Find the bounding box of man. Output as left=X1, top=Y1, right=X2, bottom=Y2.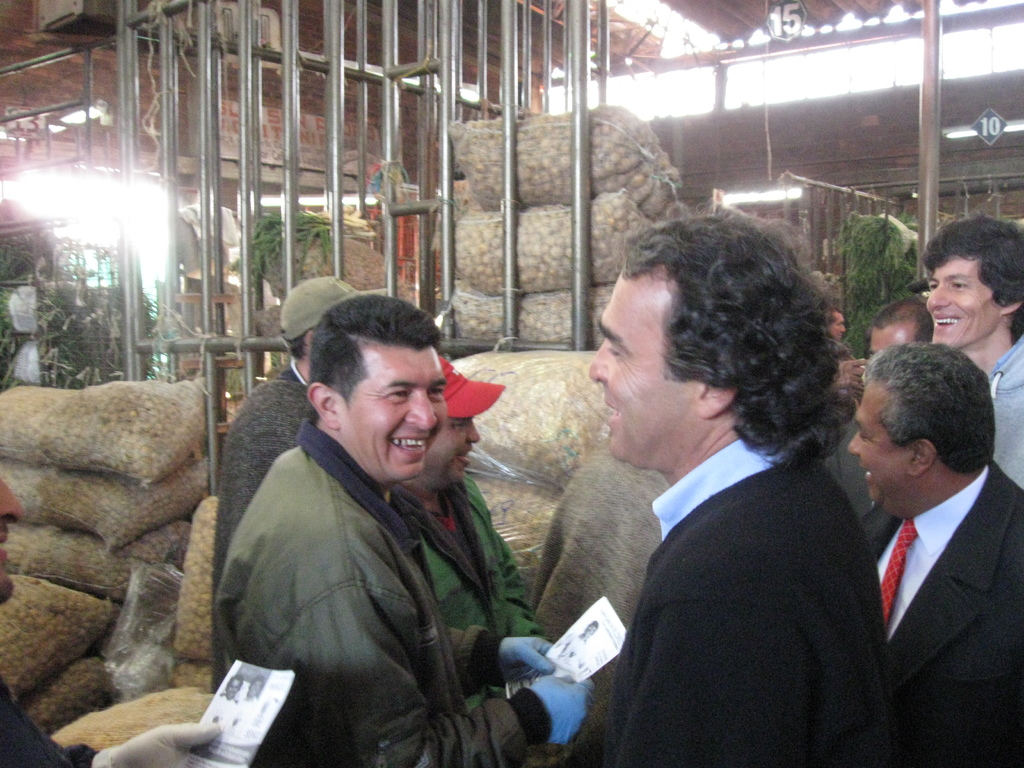
left=222, top=673, right=263, bottom=737.
